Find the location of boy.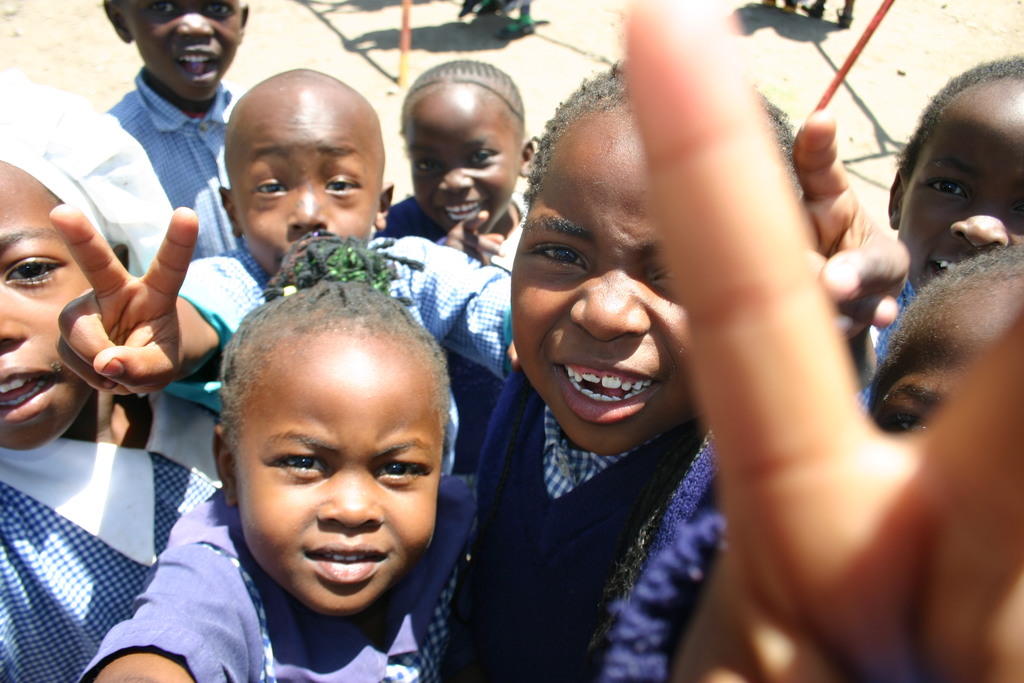
Location: [374, 58, 543, 261].
